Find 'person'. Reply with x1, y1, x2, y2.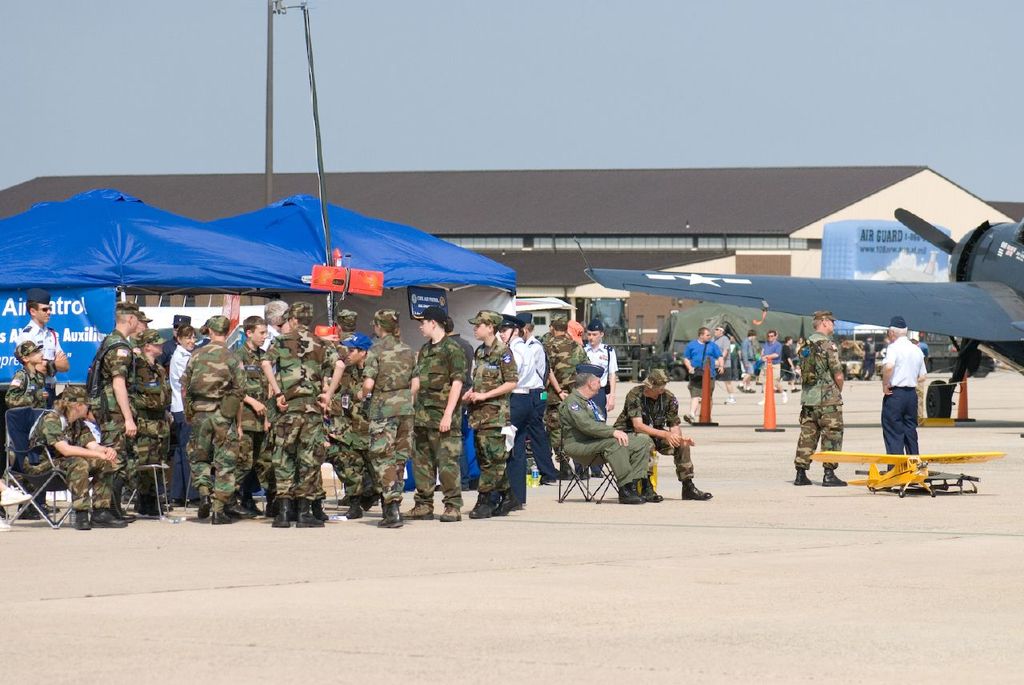
356, 307, 419, 530.
